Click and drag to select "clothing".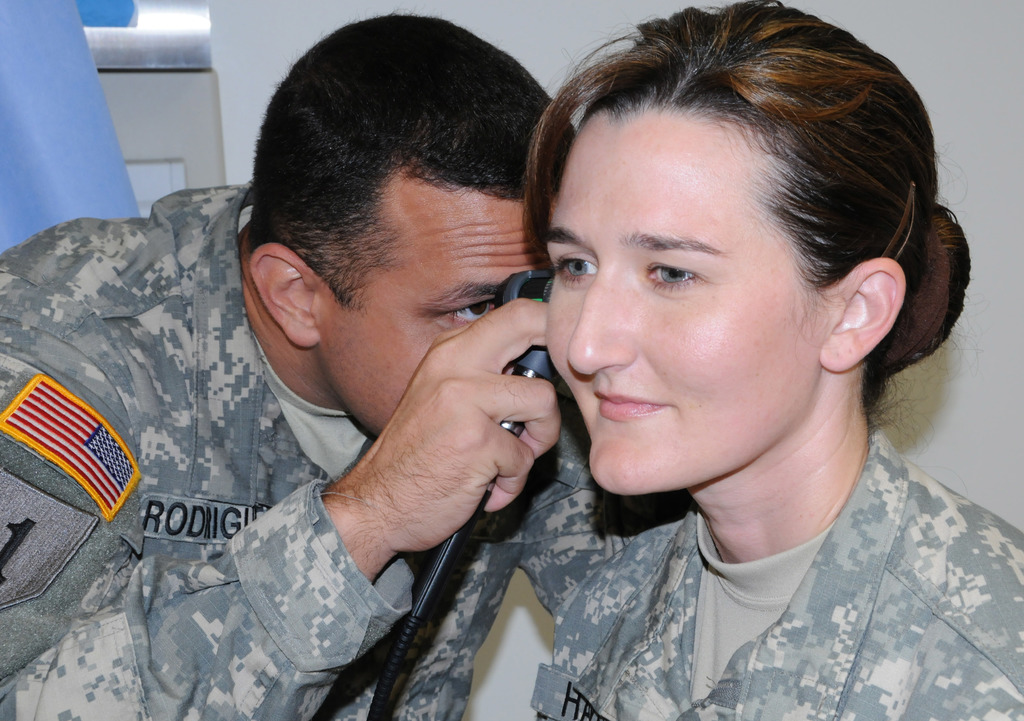
Selection: bbox=(61, 71, 634, 720).
